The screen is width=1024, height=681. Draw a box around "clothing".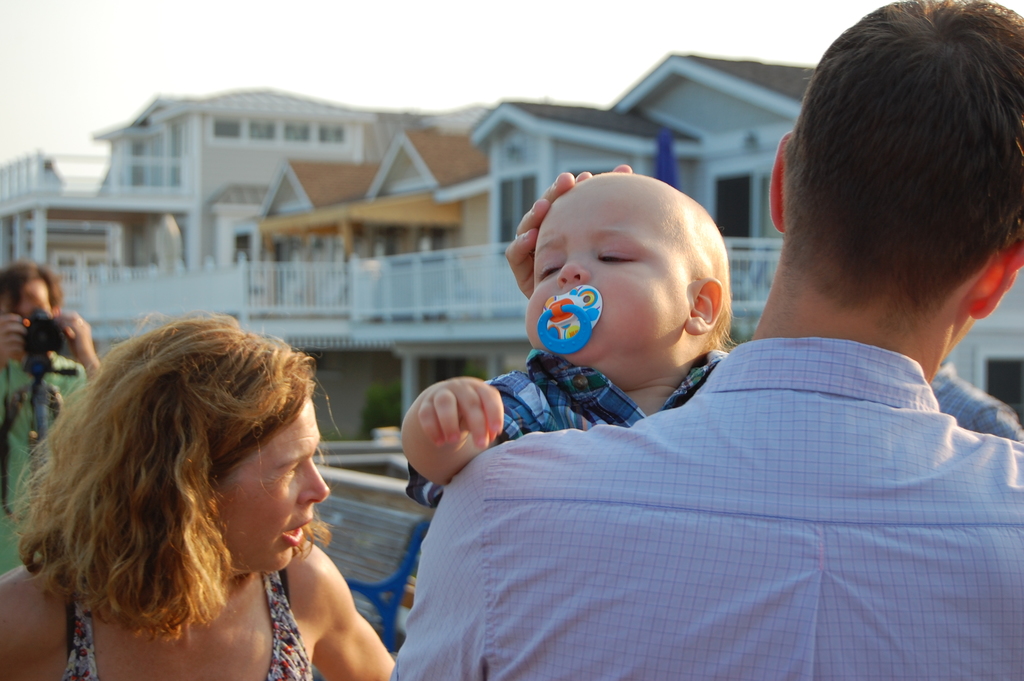
bbox(405, 295, 1023, 654).
